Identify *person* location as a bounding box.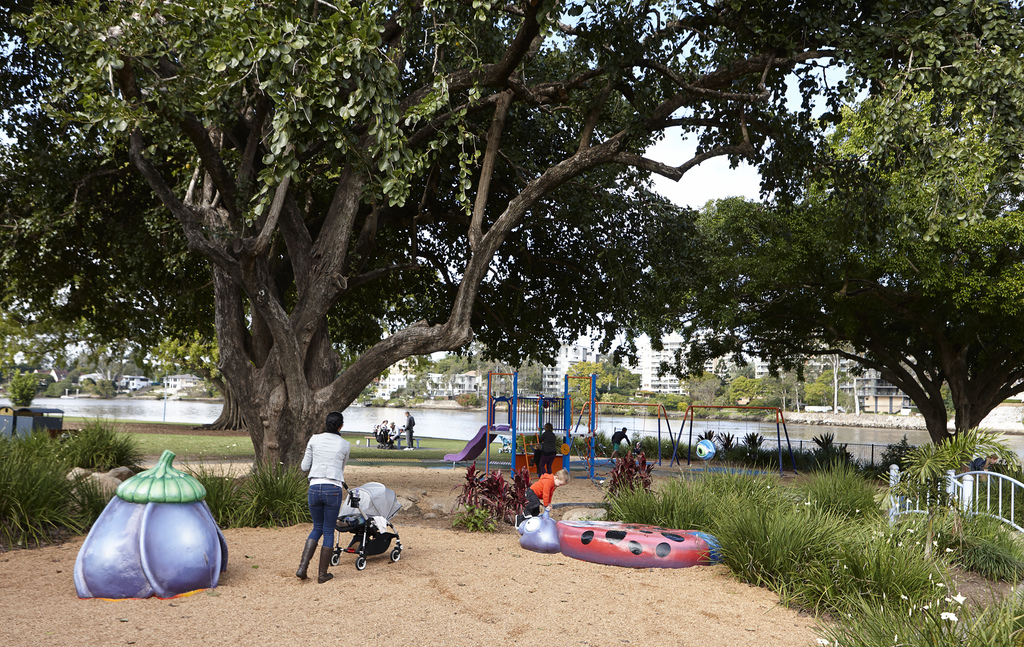
[968, 454, 996, 477].
